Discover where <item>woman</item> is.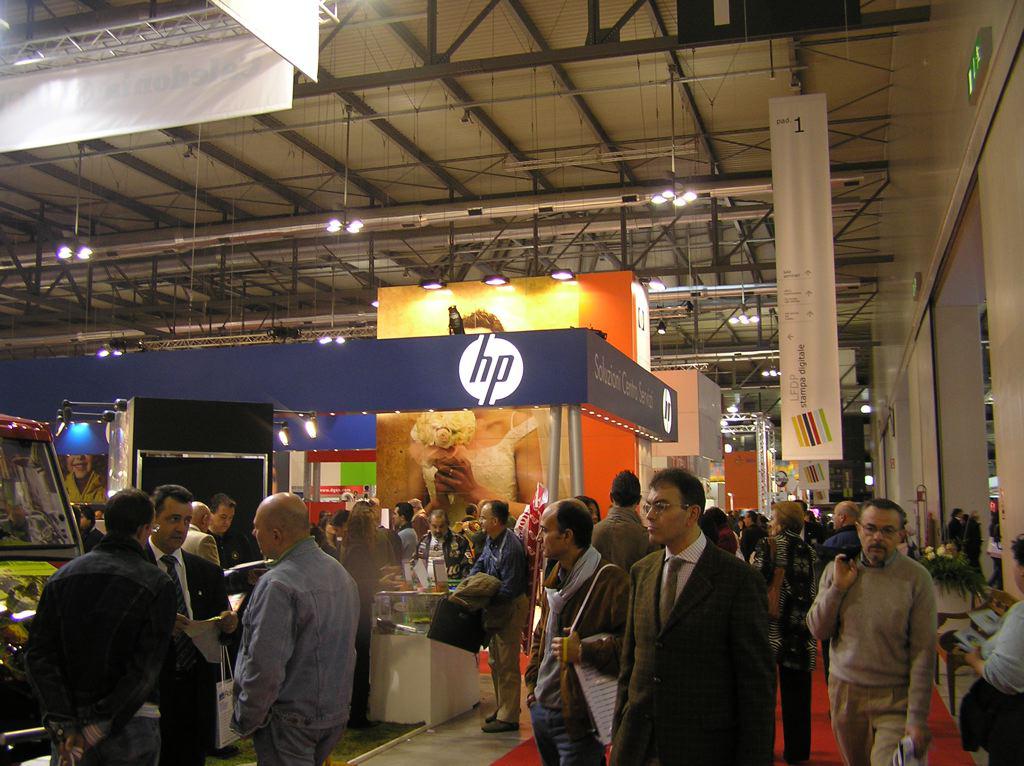
Discovered at x1=317 y1=512 x2=340 y2=559.
